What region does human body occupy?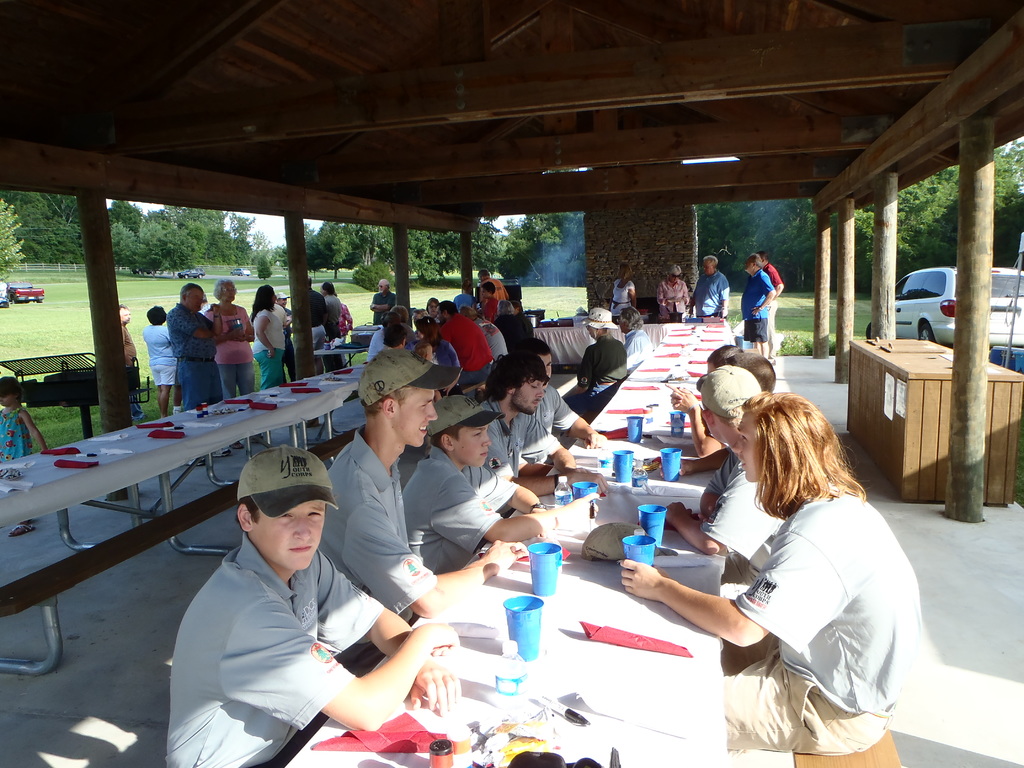
(x1=514, y1=336, x2=596, y2=450).
